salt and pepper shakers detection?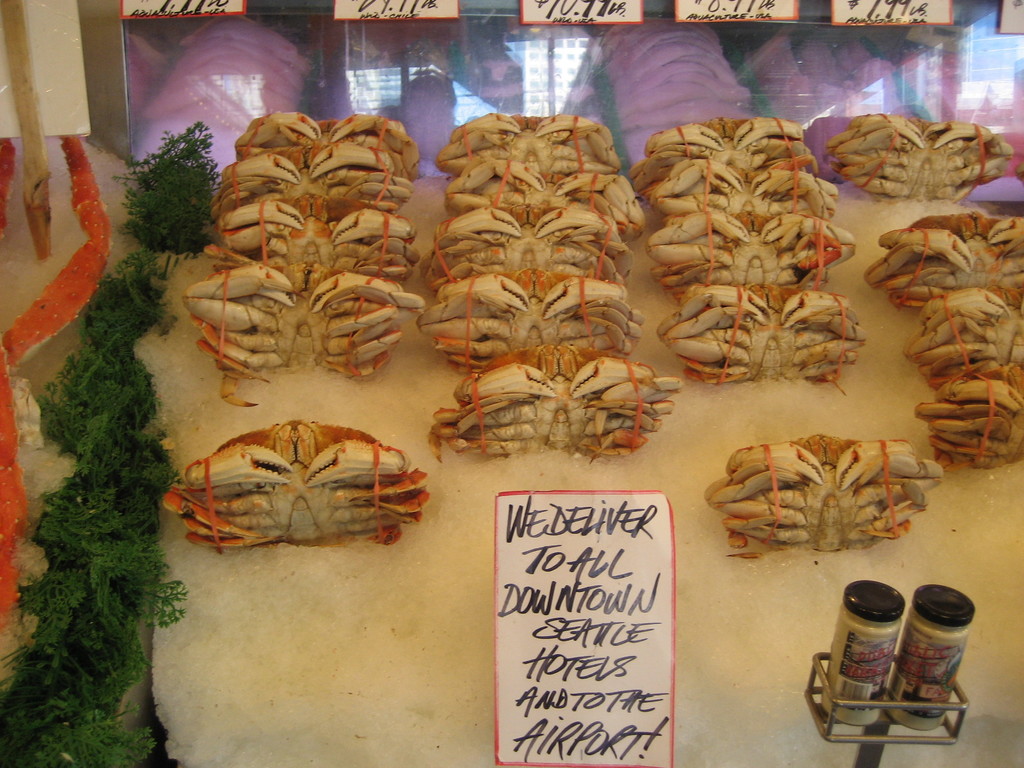
{"left": 827, "top": 582, "right": 902, "bottom": 730}
